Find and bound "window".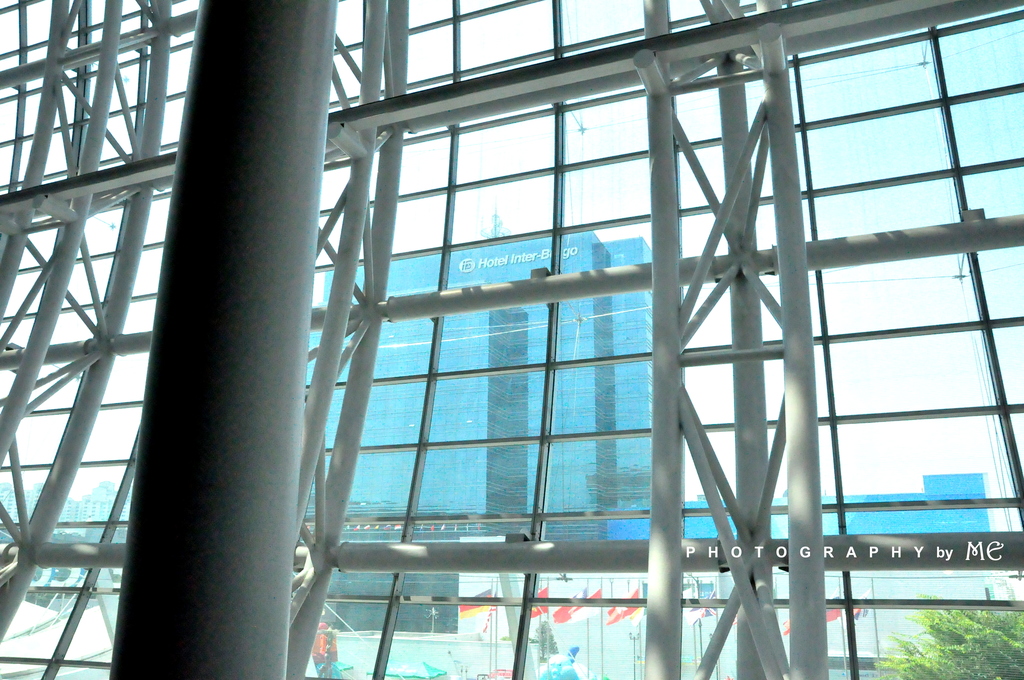
Bound: bbox=[111, 29, 1003, 679].
